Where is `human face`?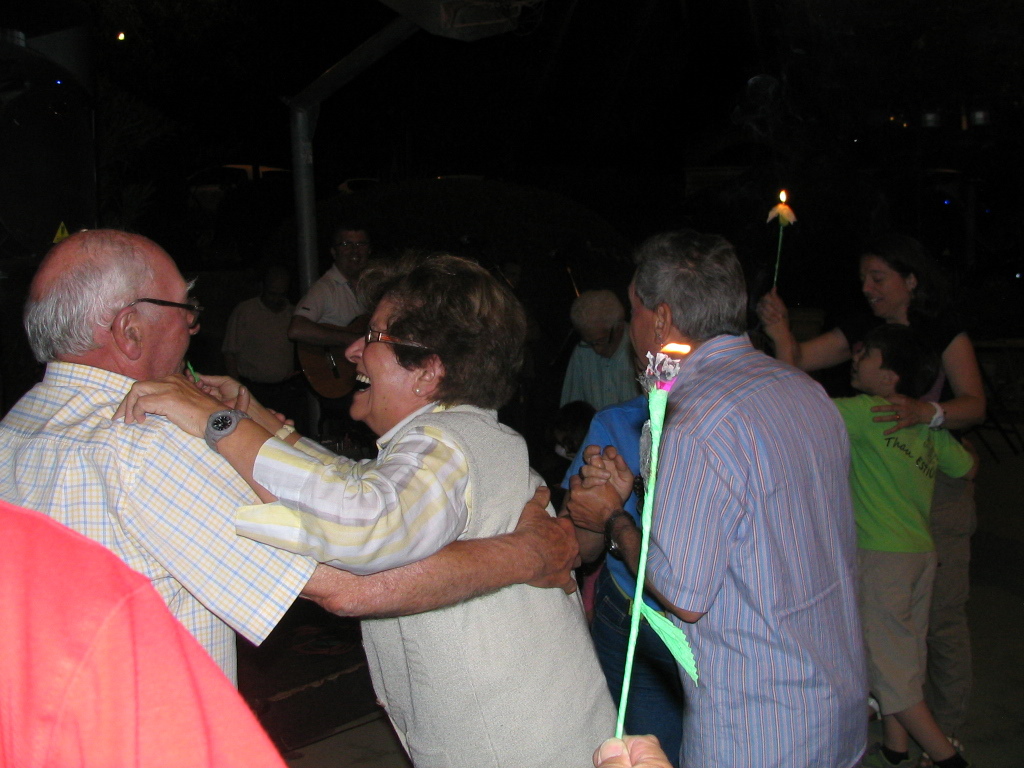
box=[347, 290, 412, 419].
